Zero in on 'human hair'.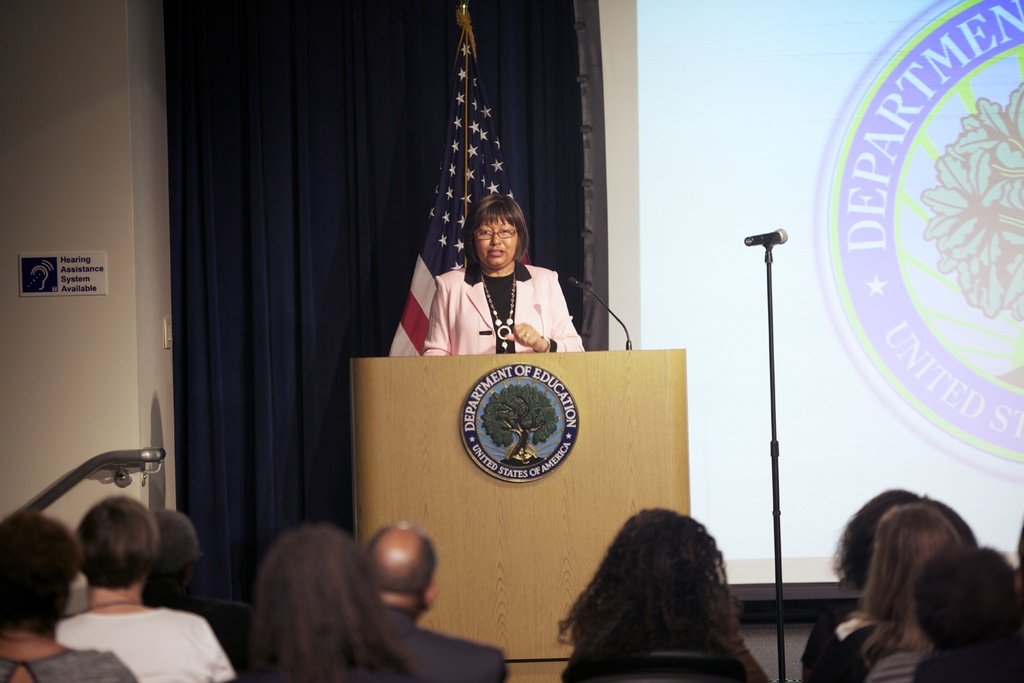
Zeroed in: [left=77, top=496, right=157, bottom=591].
